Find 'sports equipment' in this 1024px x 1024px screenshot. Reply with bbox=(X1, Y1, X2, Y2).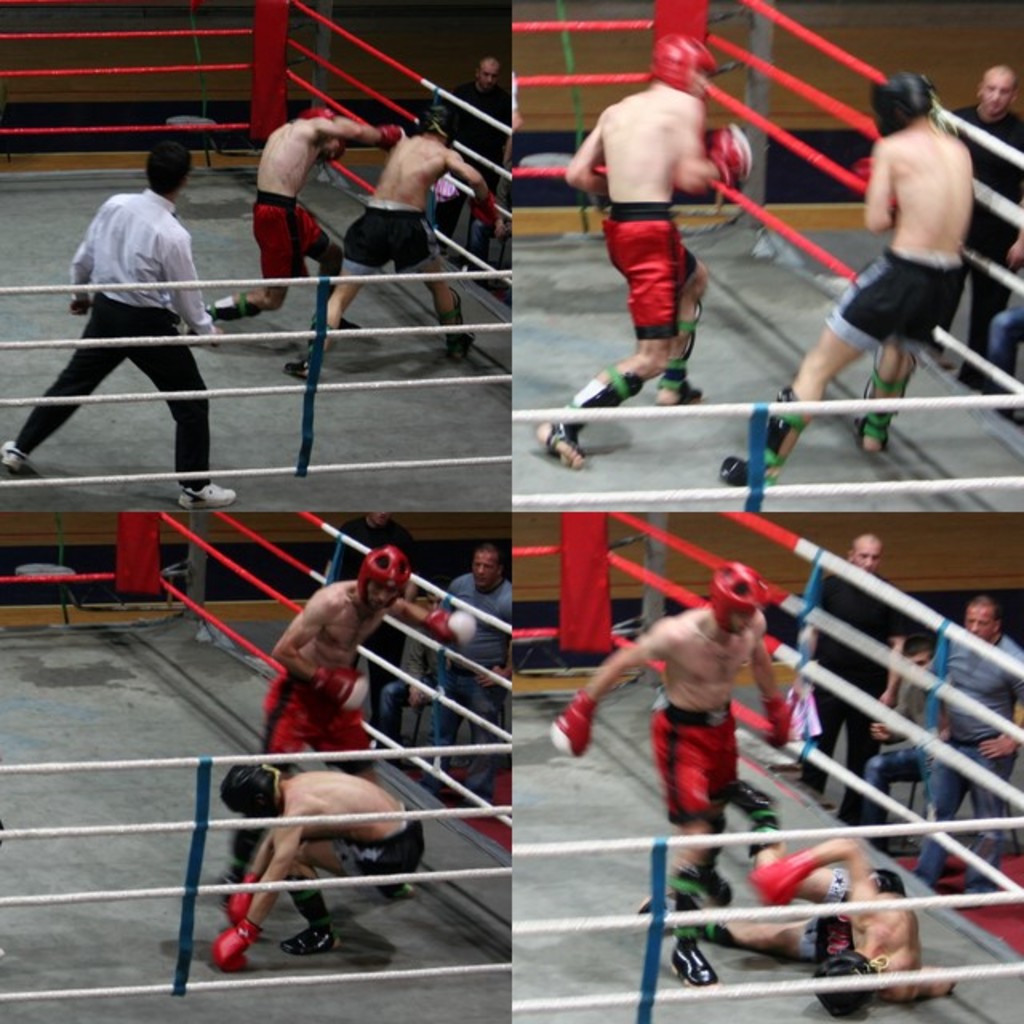
bbox=(474, 189, 499, 229).
